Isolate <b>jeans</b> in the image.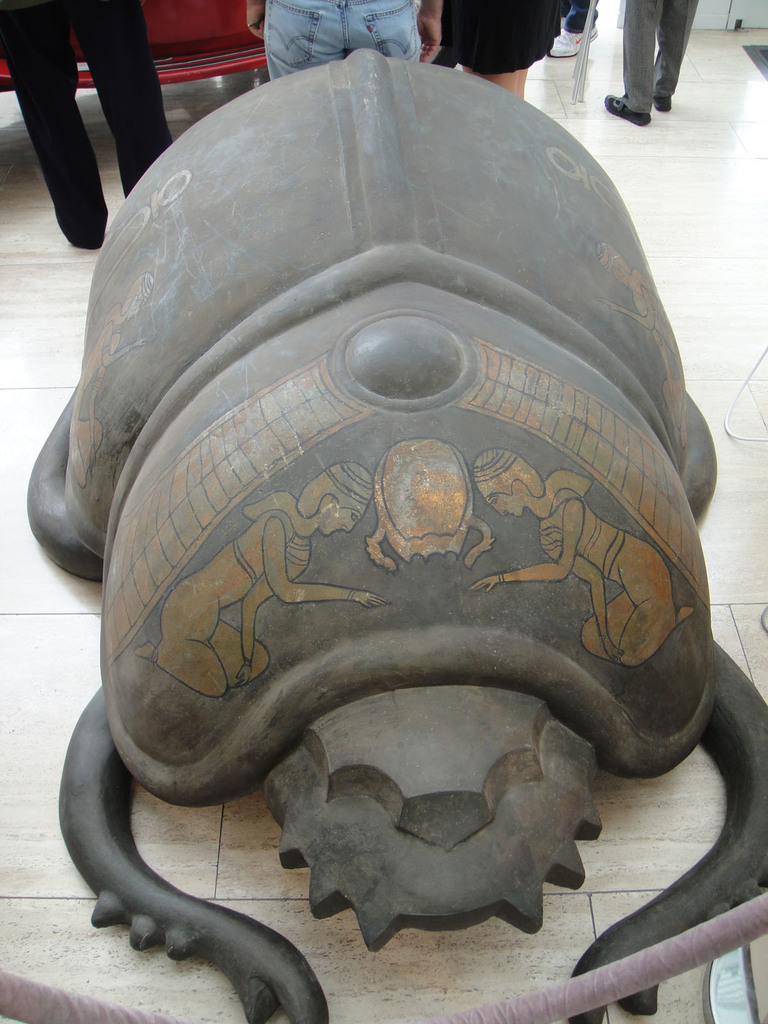
Isolated region: (262,0,431,67).
